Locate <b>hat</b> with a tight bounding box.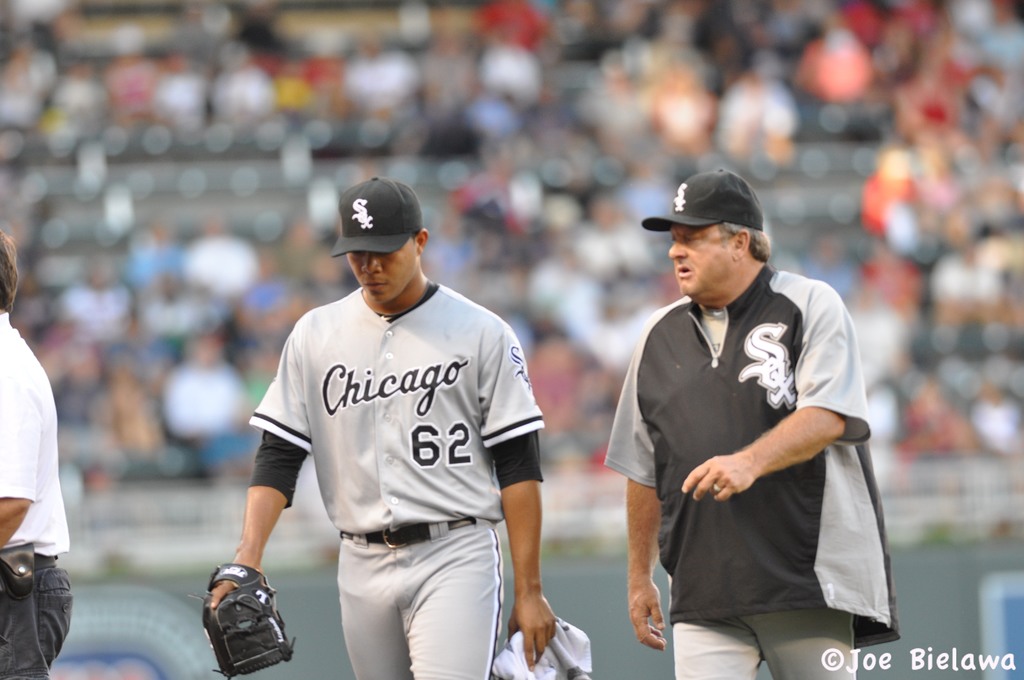
box(639, 169, 765, 234).
